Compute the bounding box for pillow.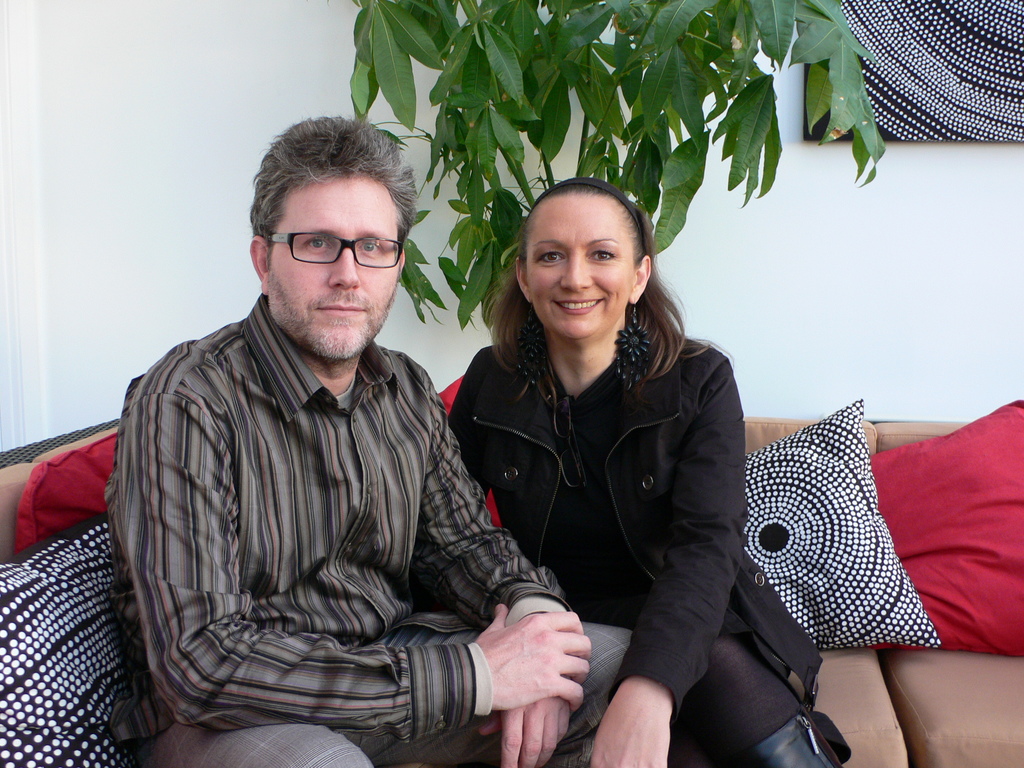
(439,373,508,537).
